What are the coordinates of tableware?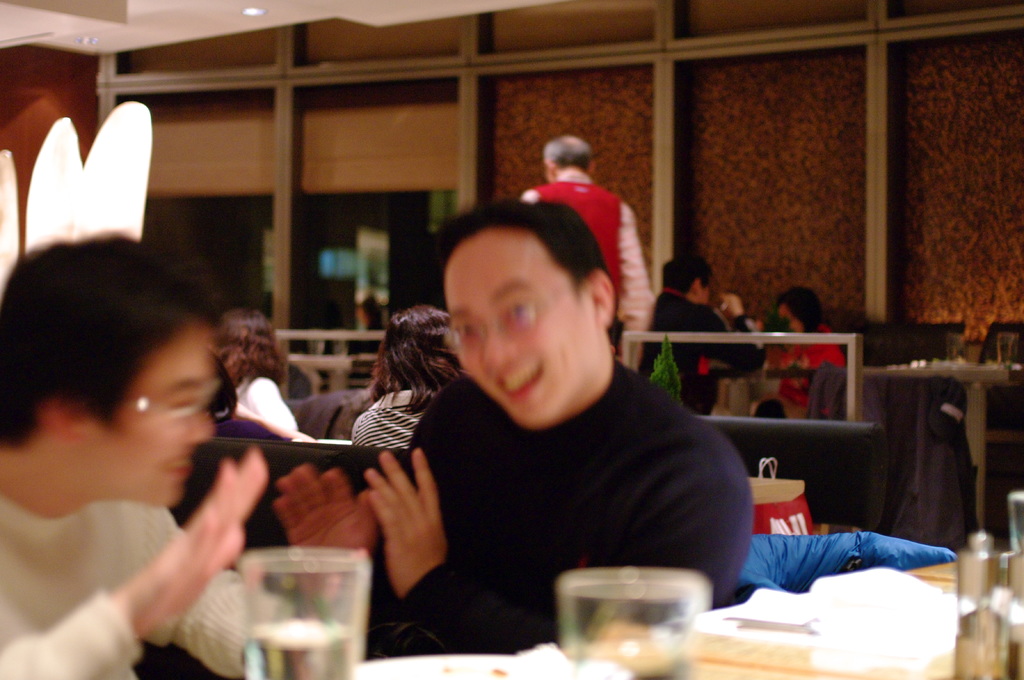
955:531:1007:679.
